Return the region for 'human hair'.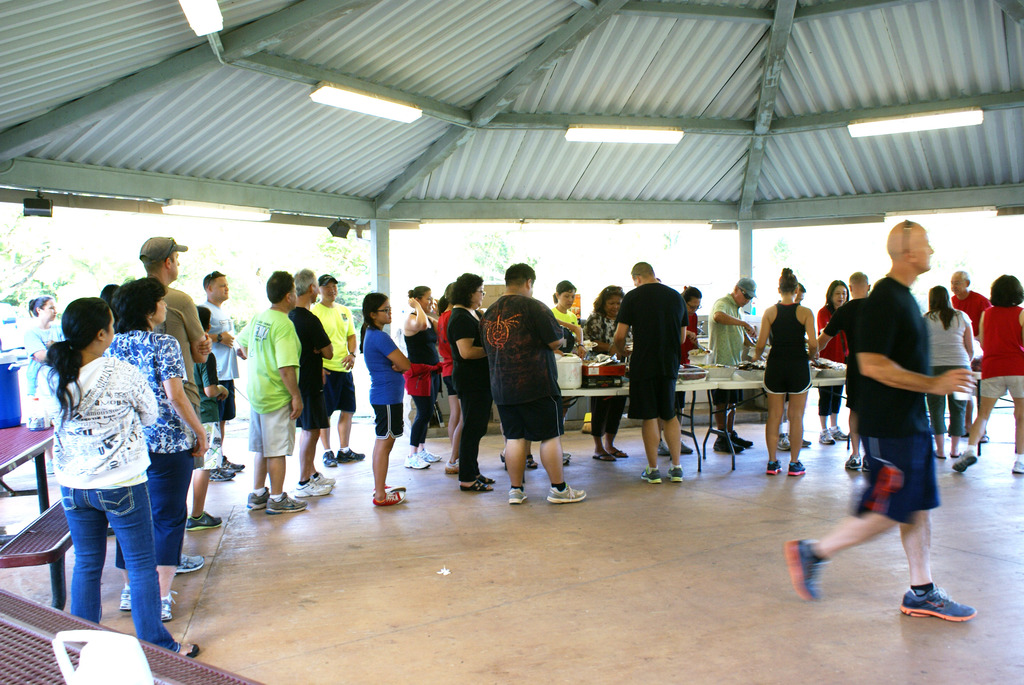
bbox=[46, 296, 113, 426].
